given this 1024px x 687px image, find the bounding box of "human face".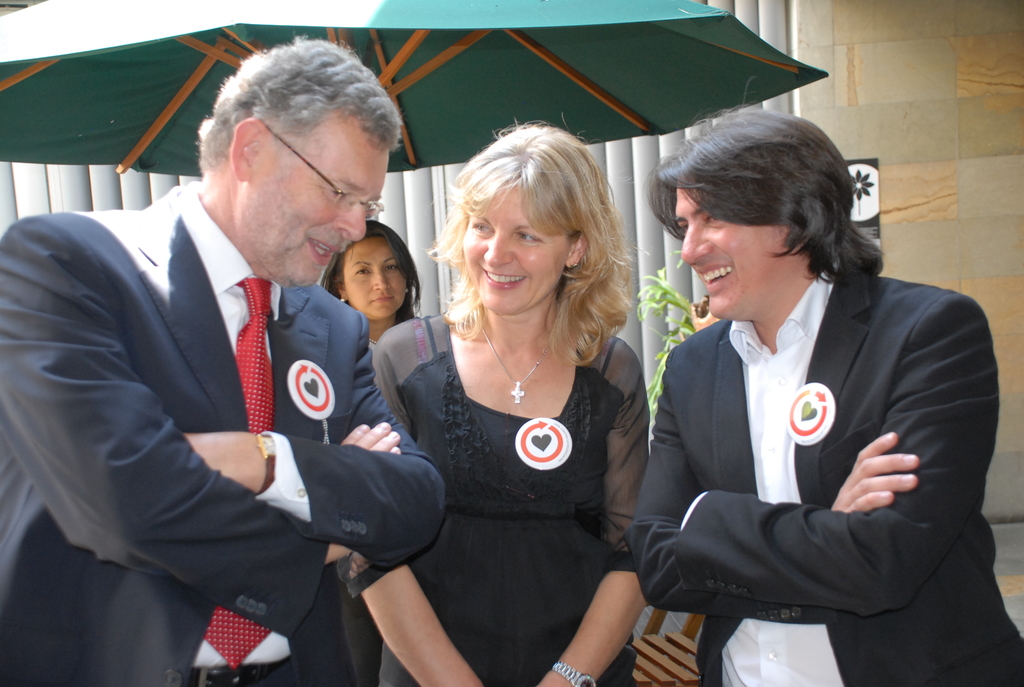
463,182,577,317.
